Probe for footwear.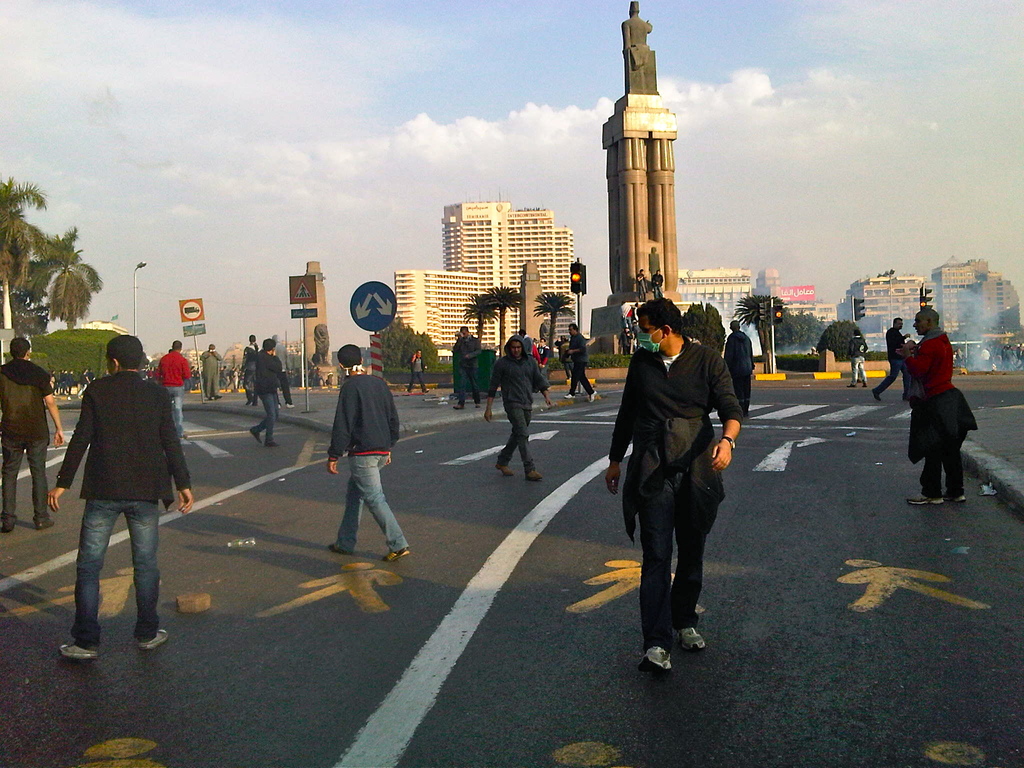
Probe result: 266,440,276,448.
